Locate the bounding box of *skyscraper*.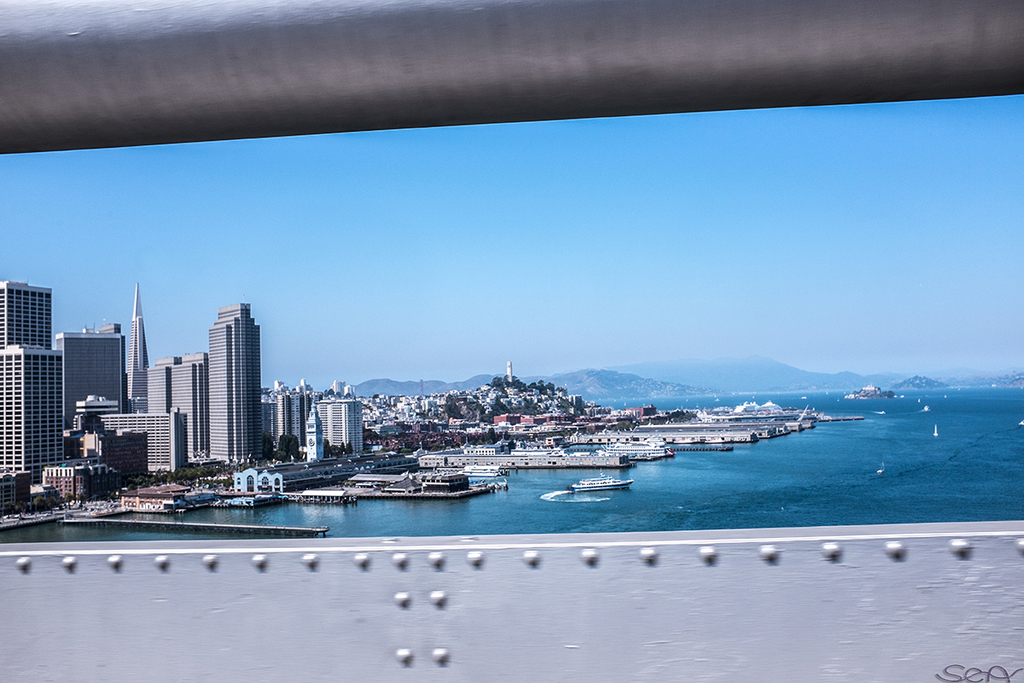
Bounding box: rect(176, 283, 263, 470).
